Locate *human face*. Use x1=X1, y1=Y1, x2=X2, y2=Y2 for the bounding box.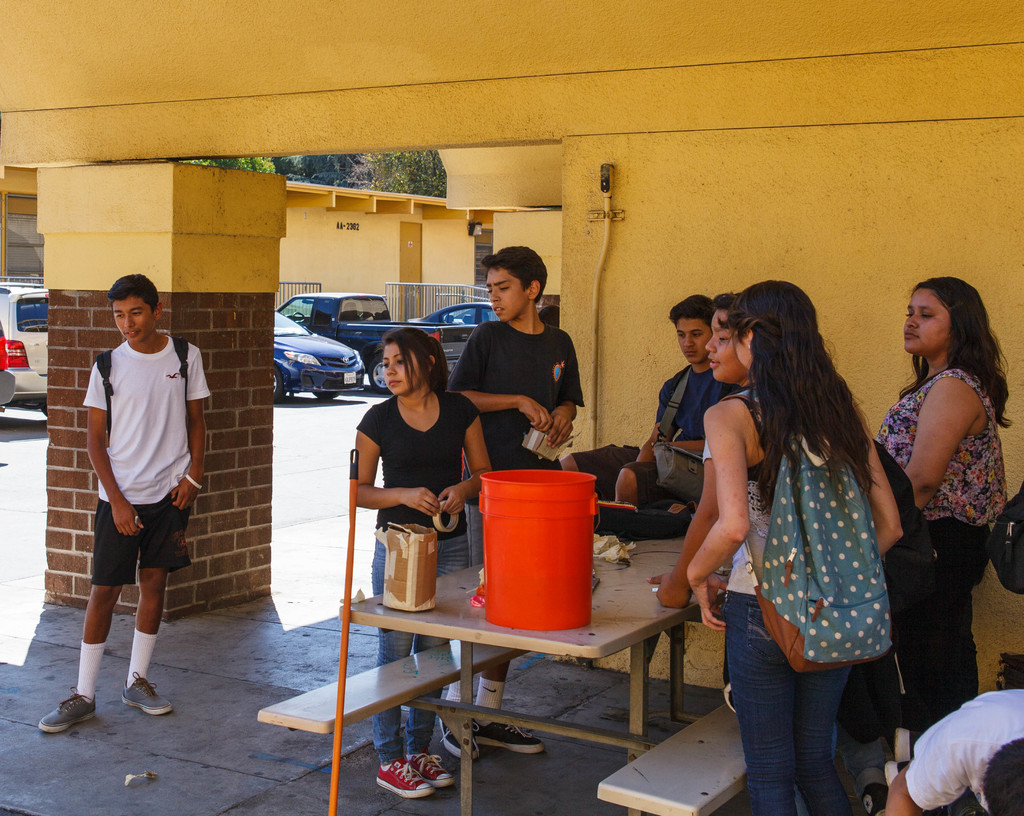
x1=676, y1=321, x2=712, y2=364.
